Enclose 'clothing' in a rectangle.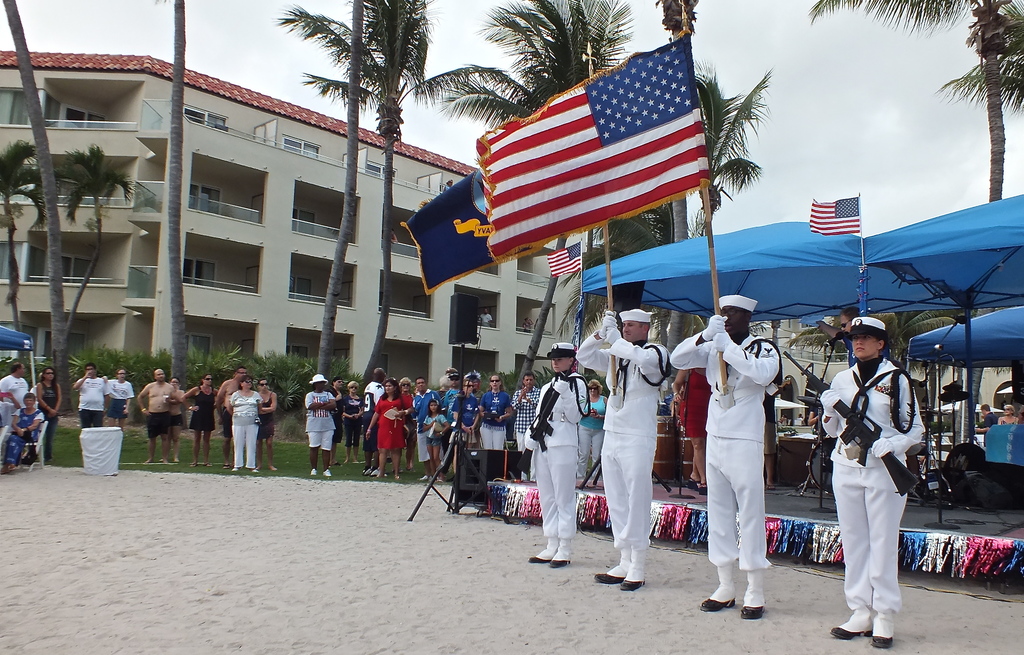
229,388,261,468.
